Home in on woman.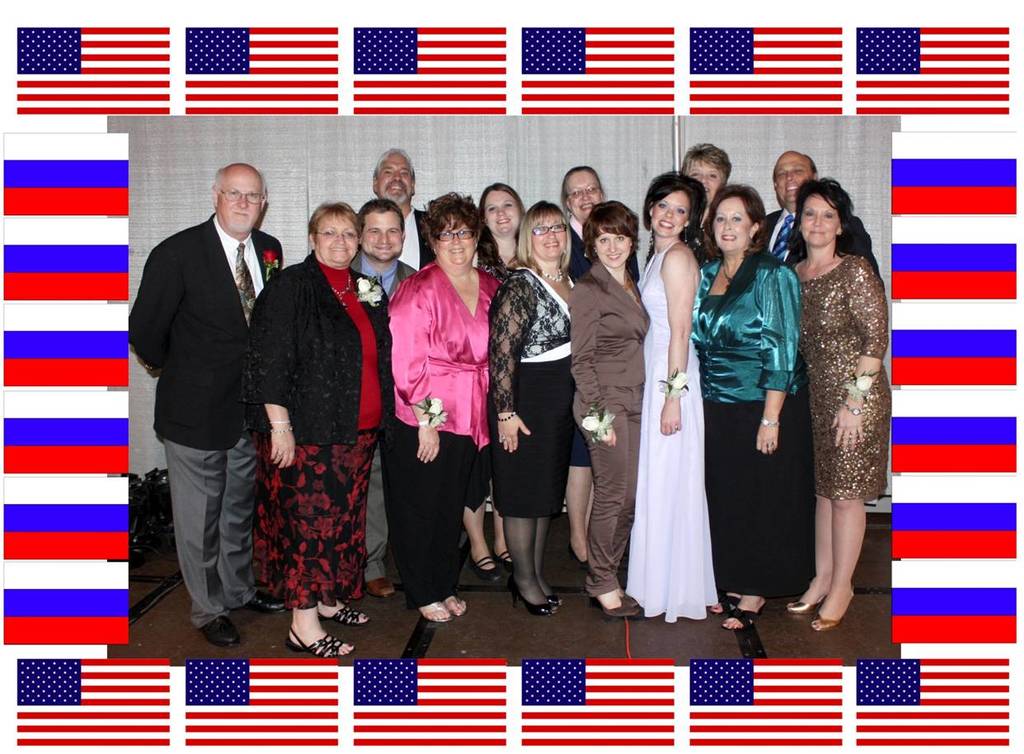
Homed in at [390, 193, 502, 625].
